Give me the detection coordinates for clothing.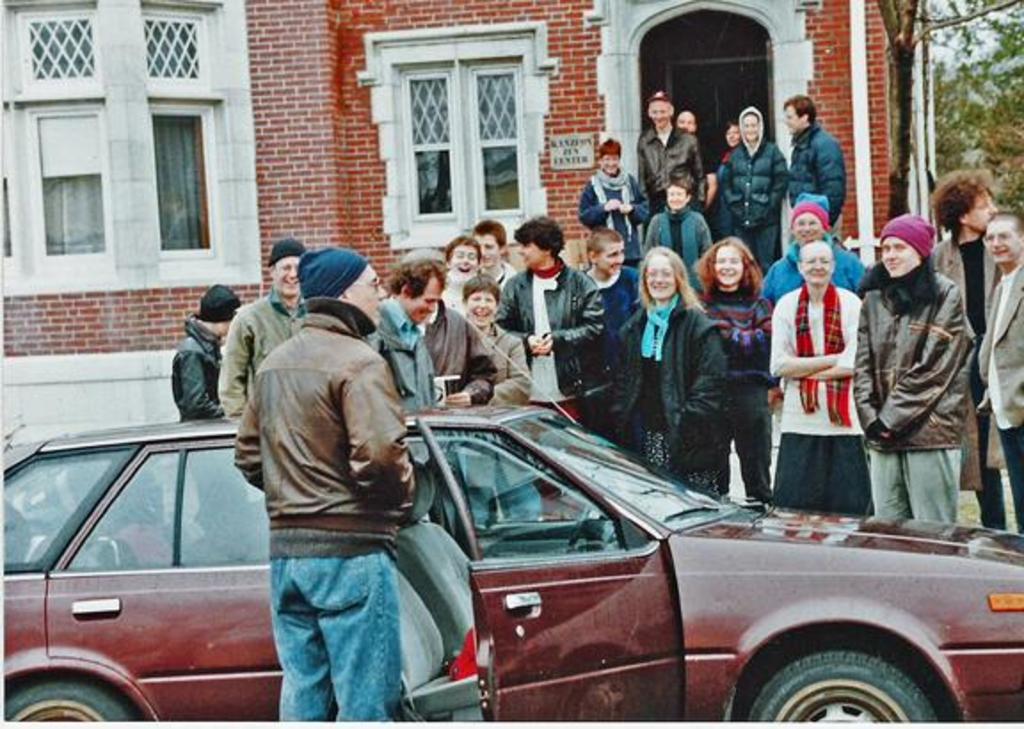
<bbox>436, 267, 480, 306</bbox>.
